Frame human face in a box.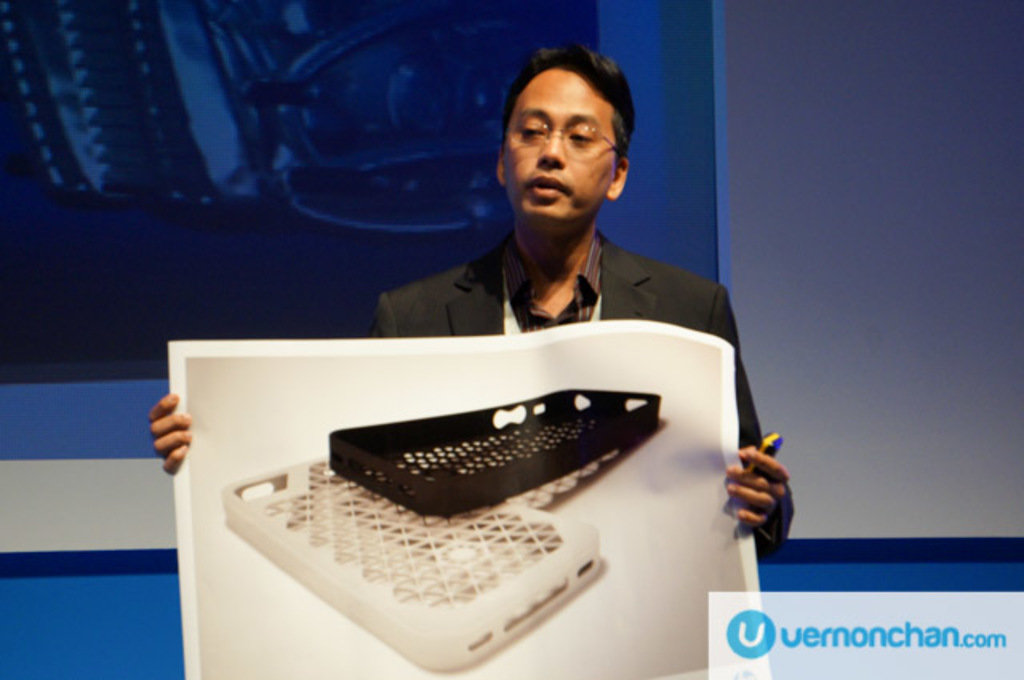
(x1=493, y1=70, x2=608, y2=221).
